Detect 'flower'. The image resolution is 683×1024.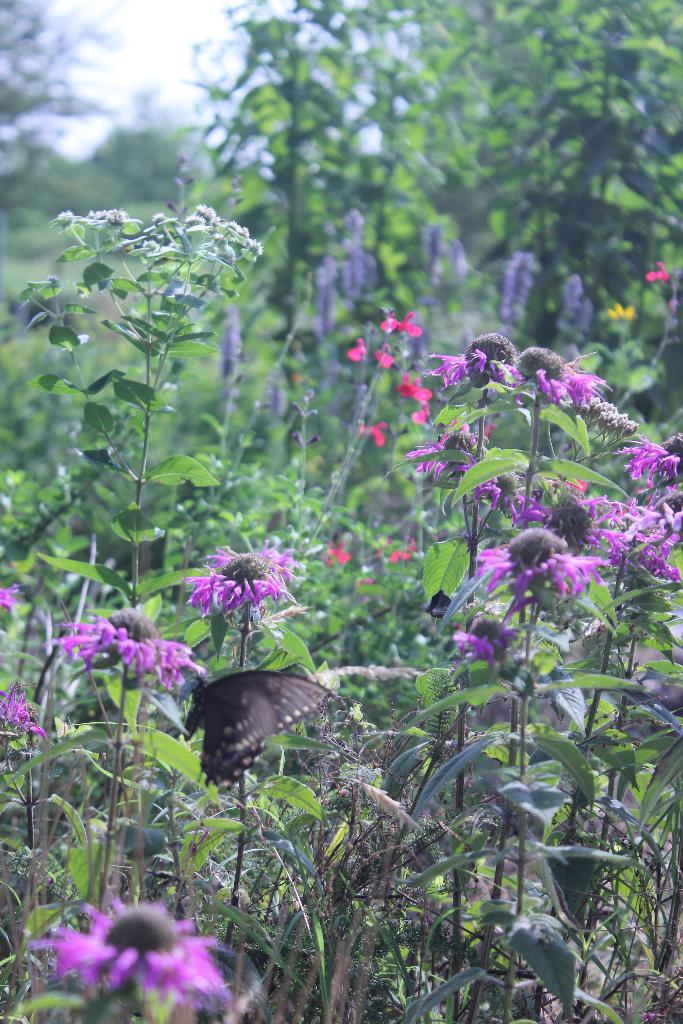
box=[465, 525, 613, 607].
